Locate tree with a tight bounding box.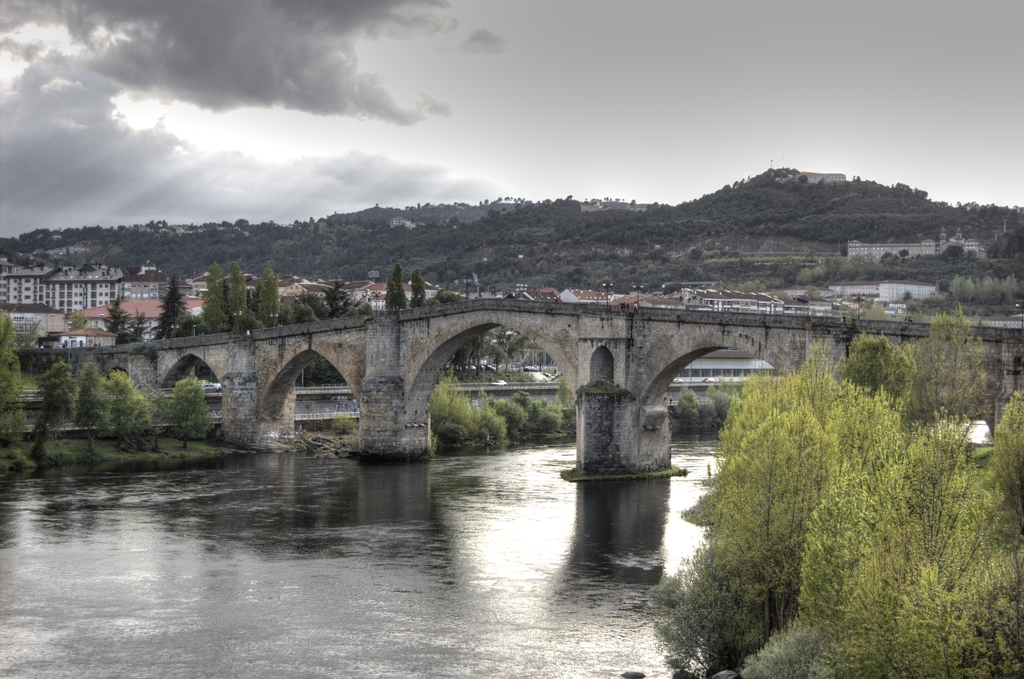
bbox(149, 275, 204, 343).
